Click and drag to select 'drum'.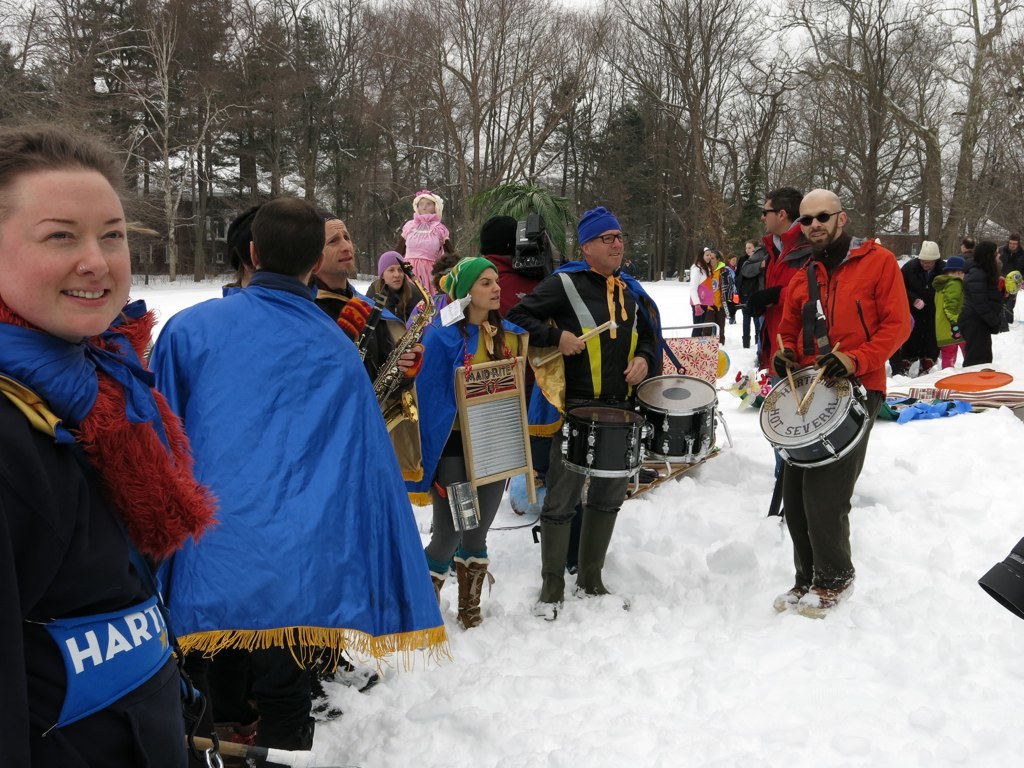
Selection: bbox=[757, 366, 873, 469].
